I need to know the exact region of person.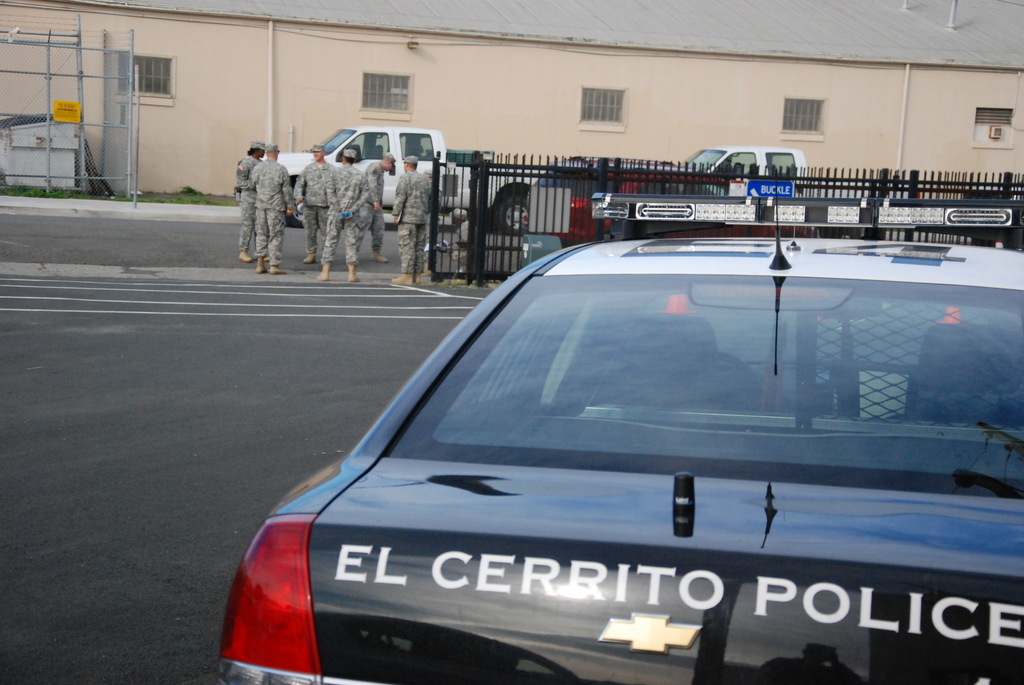
Region: [251,141,296,274].
